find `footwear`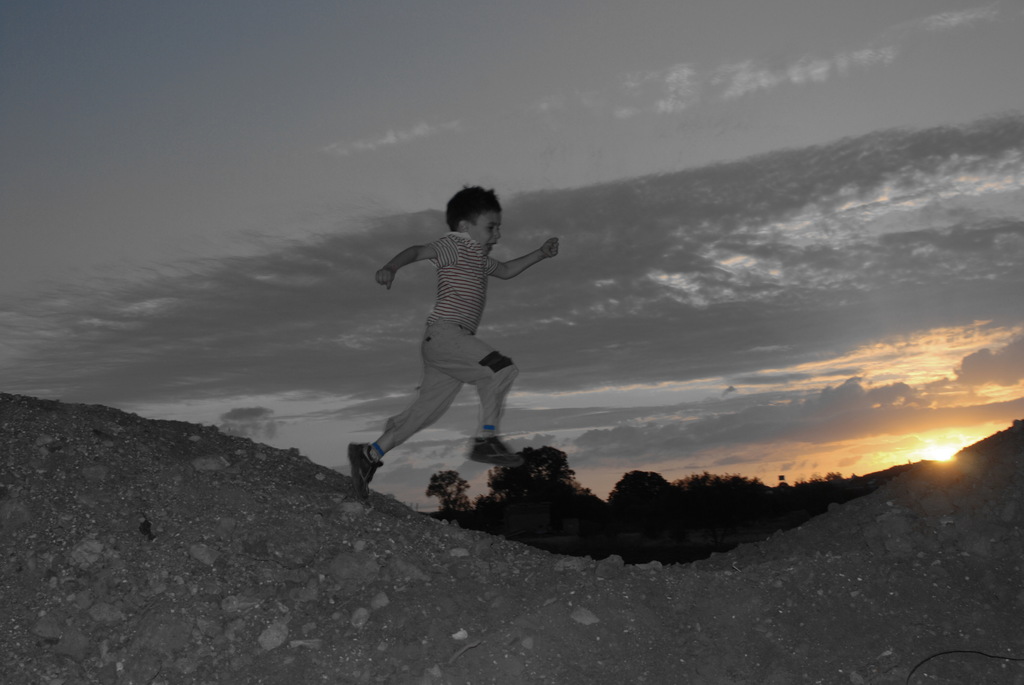
(351, 443, 380, 504)
